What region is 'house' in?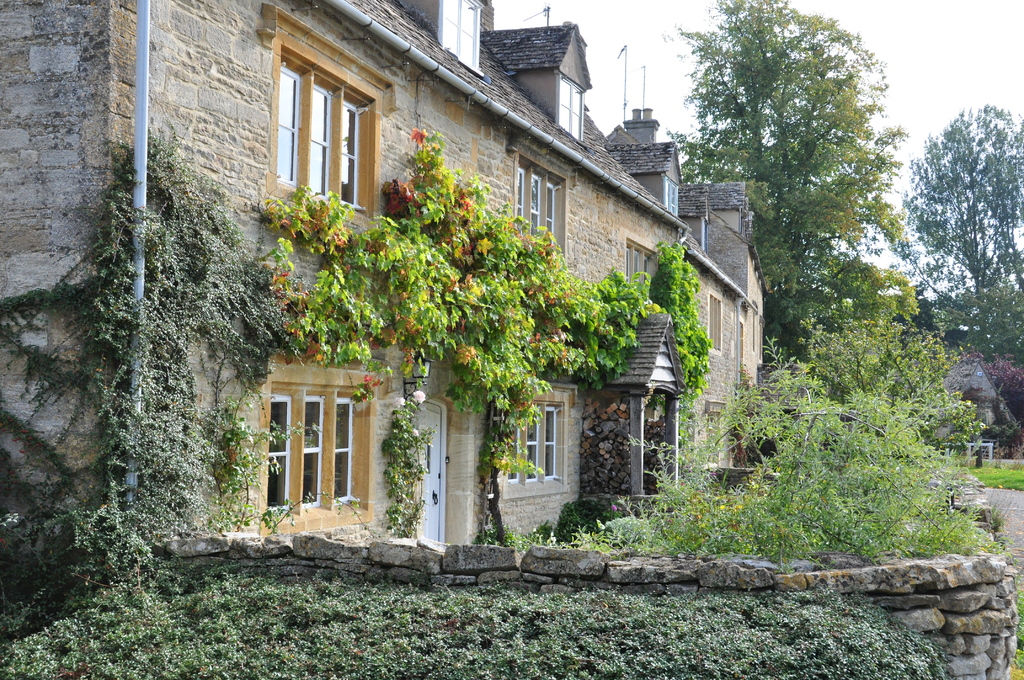
box(191, 0, 784, 568).
